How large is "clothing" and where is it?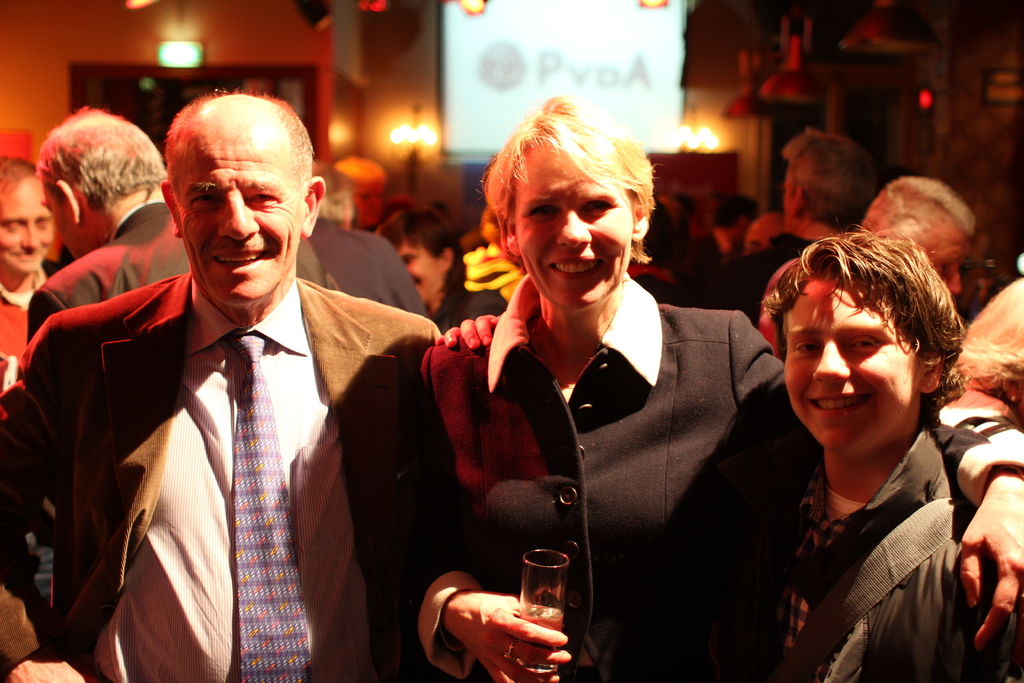
Bounding box: detection(798, 428, 1023, 682).
